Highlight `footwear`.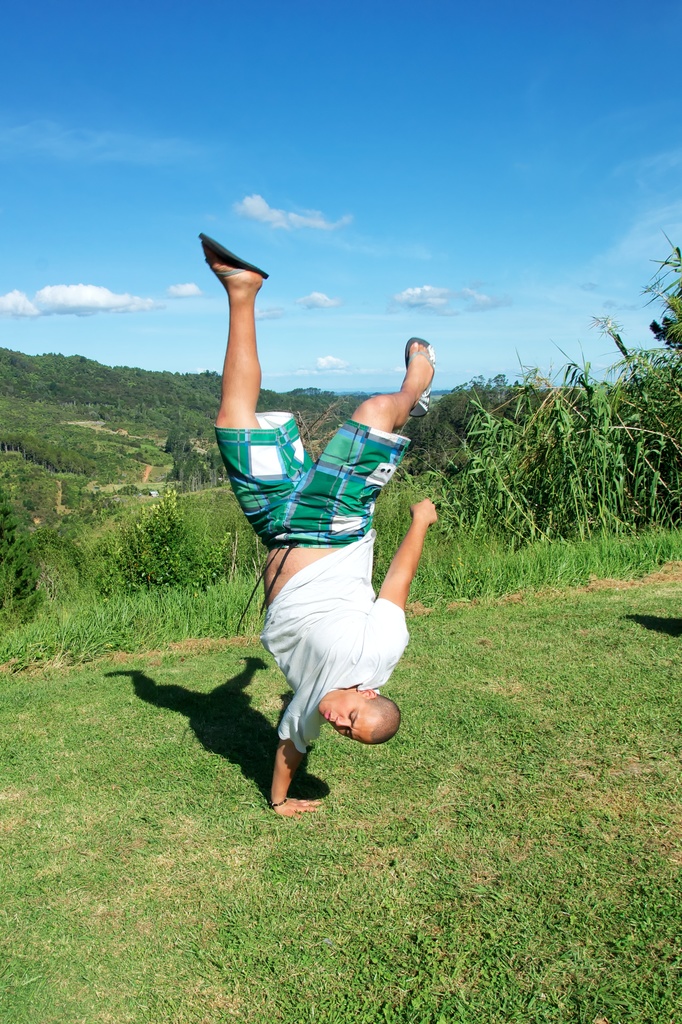
Highlighted region: [187, 228, 282, 280].
